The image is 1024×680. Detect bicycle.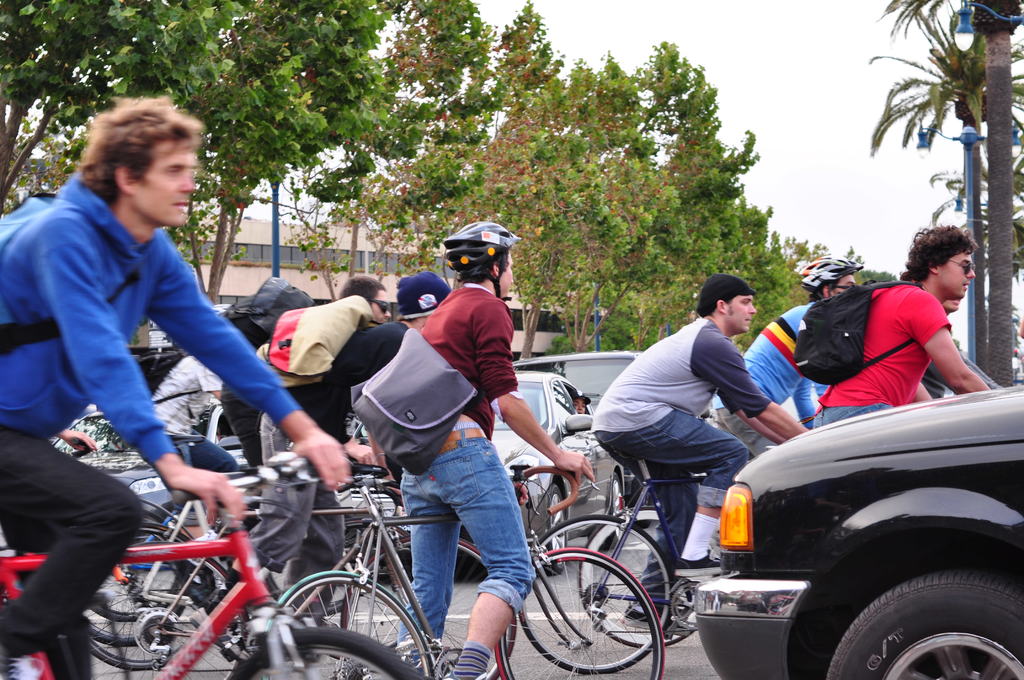
Detection: (x1=441, y1=465, x2=698, y2=679).
